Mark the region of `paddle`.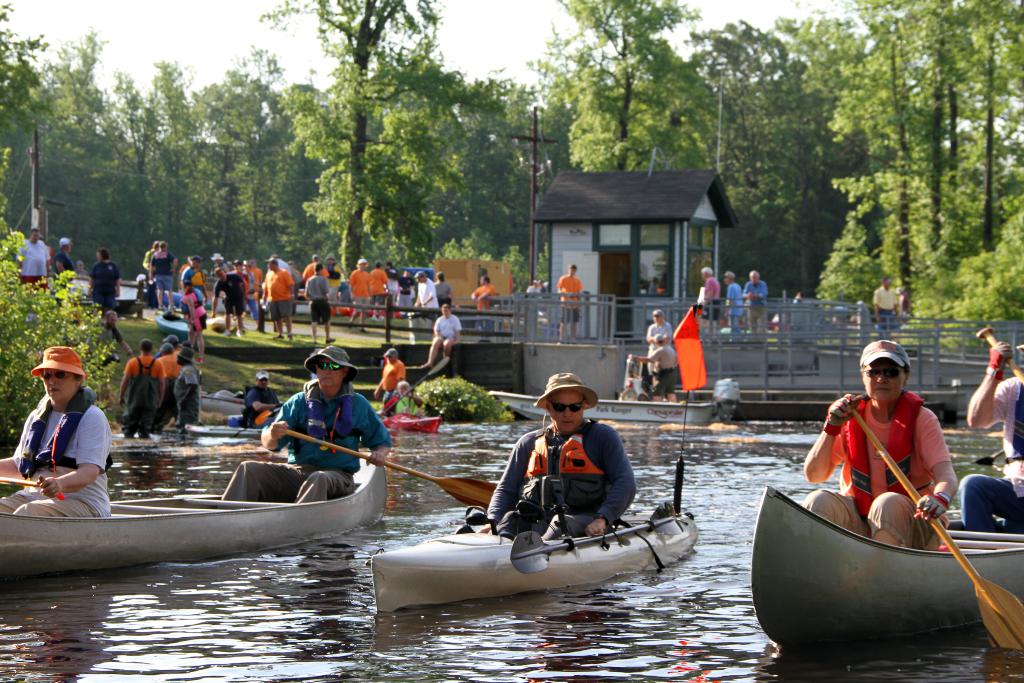
Region: 977/325/1023/388.
